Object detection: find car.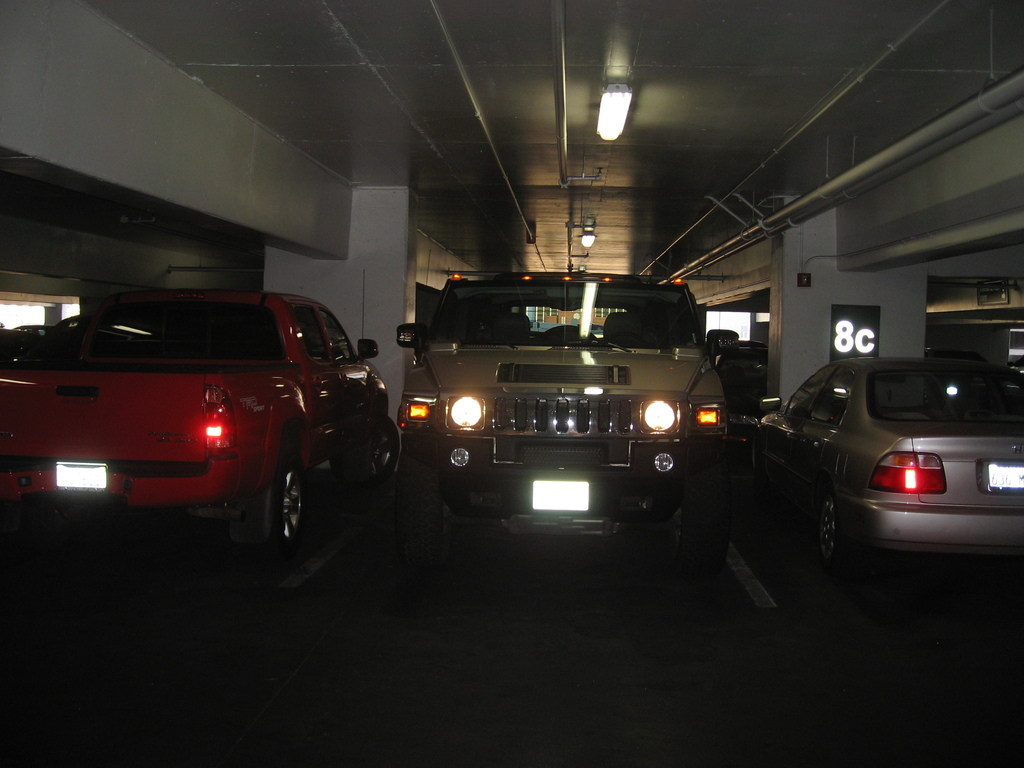
box(396, 271, 721, 560).
